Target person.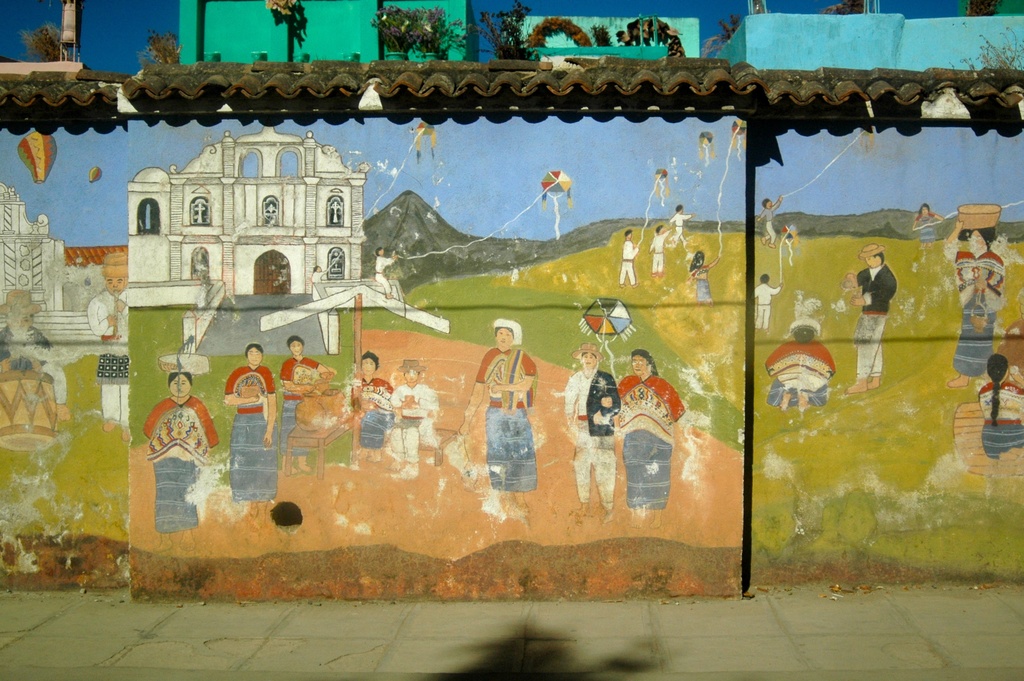
Target region: rect(646, 226, 674, 276).
